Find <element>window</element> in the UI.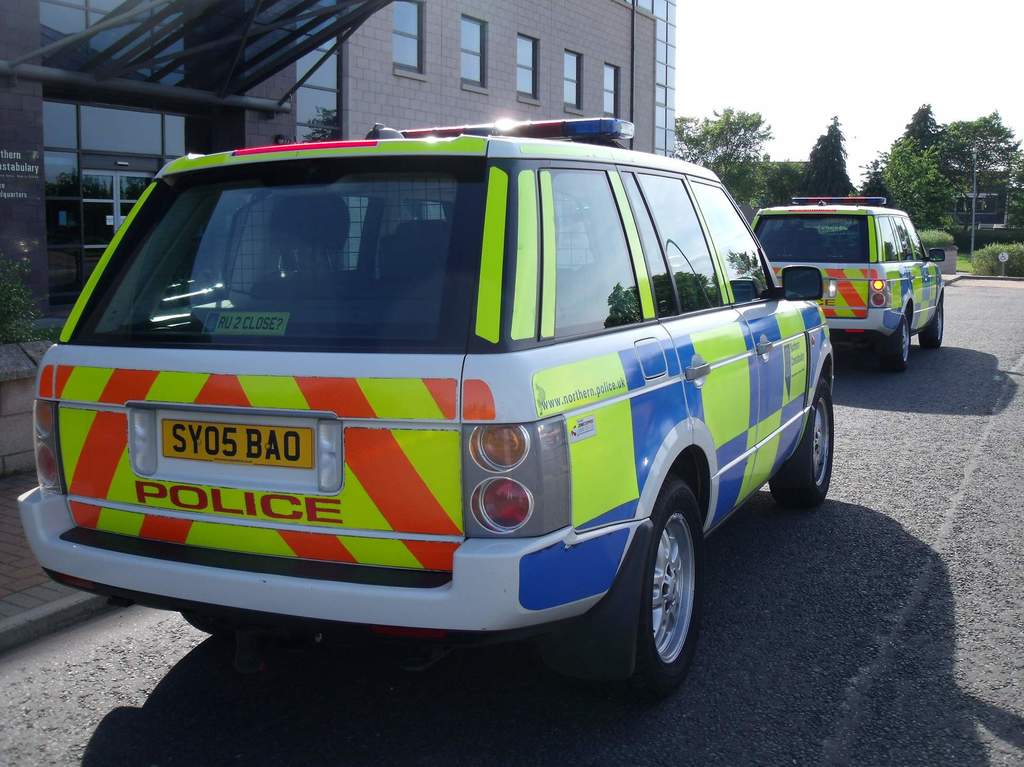
UI element at crop(556, 39, 589, 119).
